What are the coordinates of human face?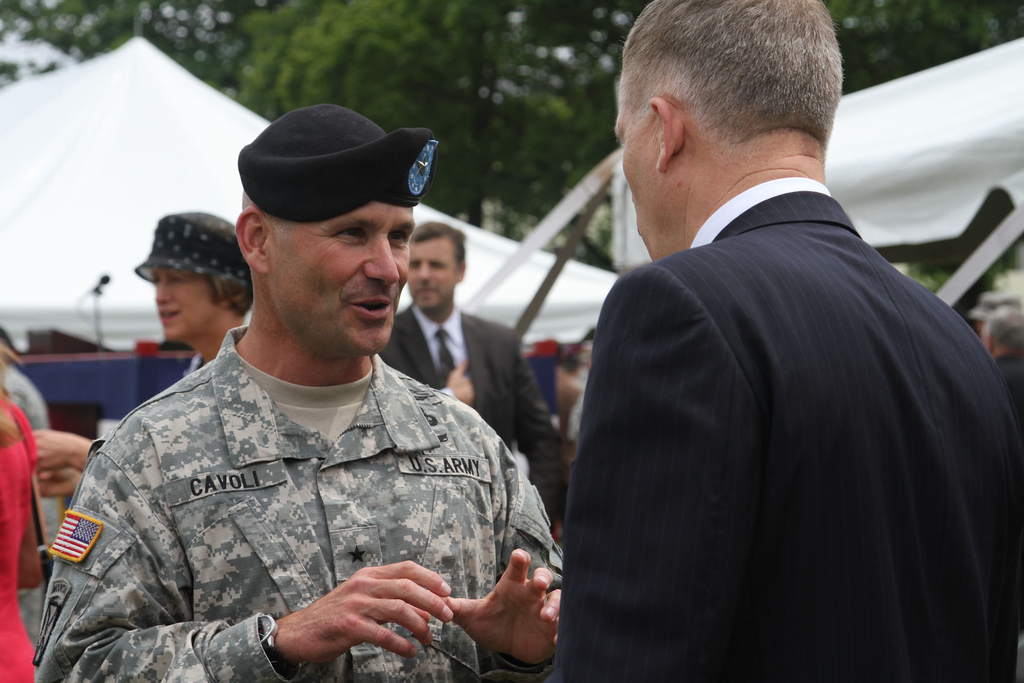
<region>408, 239, 451, 315</region>.
